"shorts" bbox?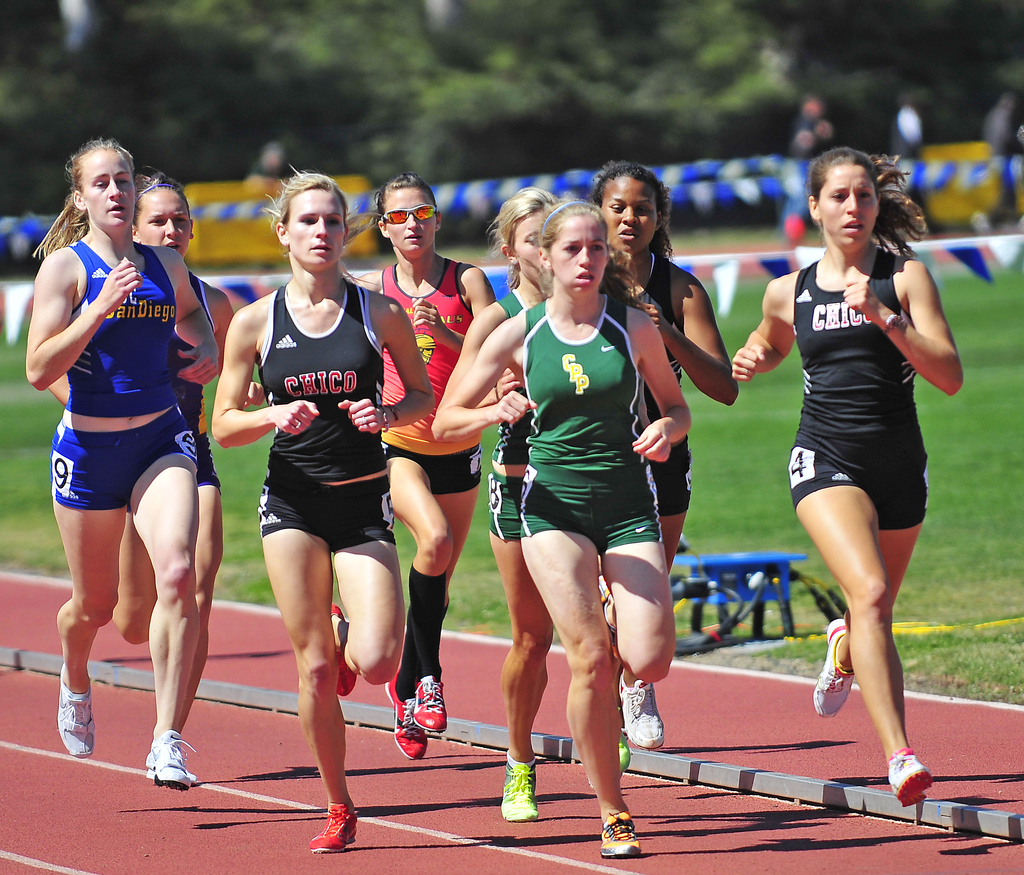
[x1=201, y1=431, x2=222, y2=491]
